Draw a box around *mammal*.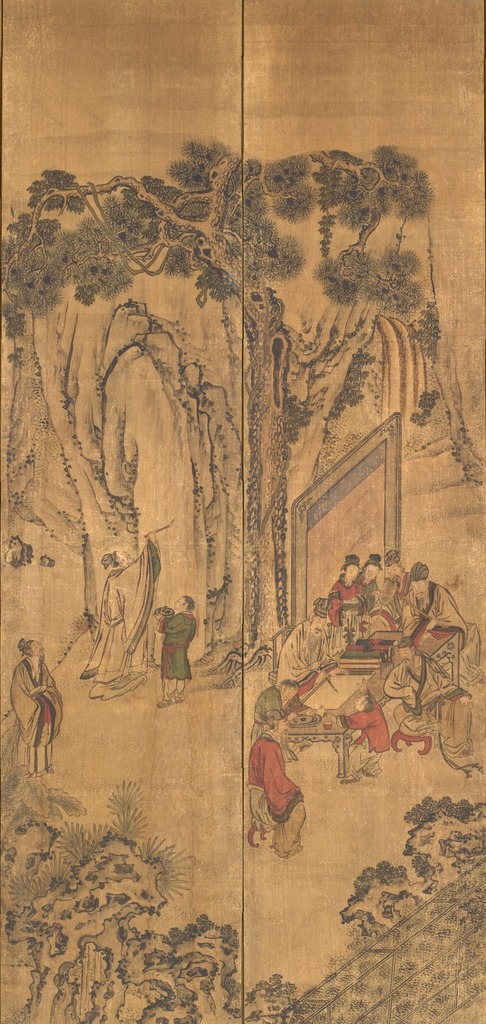
BBox(8, 634, 57, 774).
